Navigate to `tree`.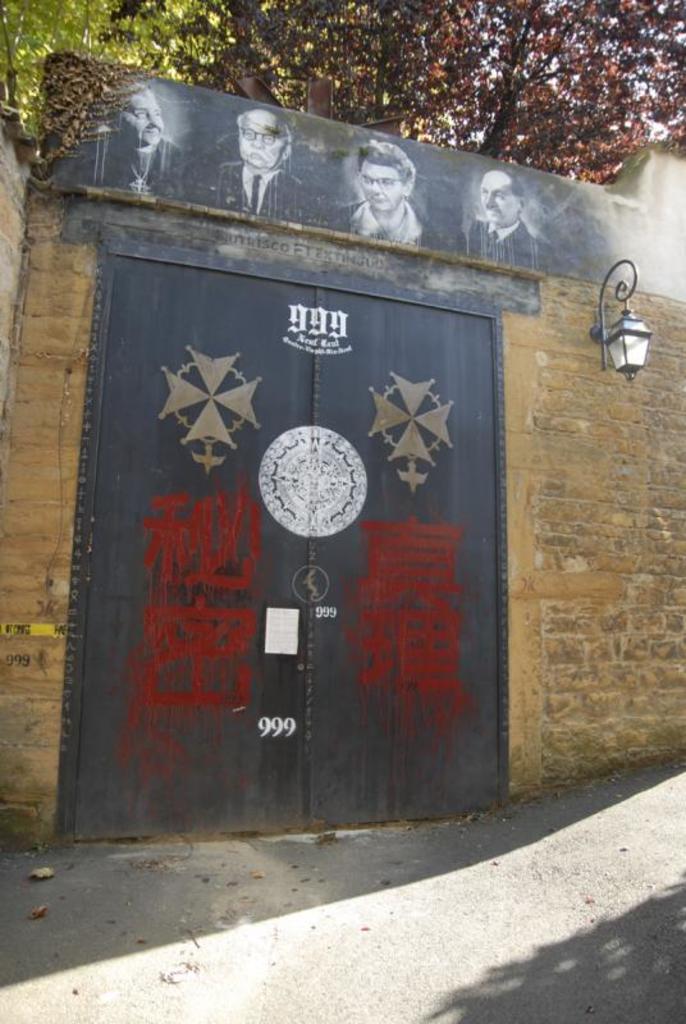
Navigation target: box(0, 0, 125, 134).
